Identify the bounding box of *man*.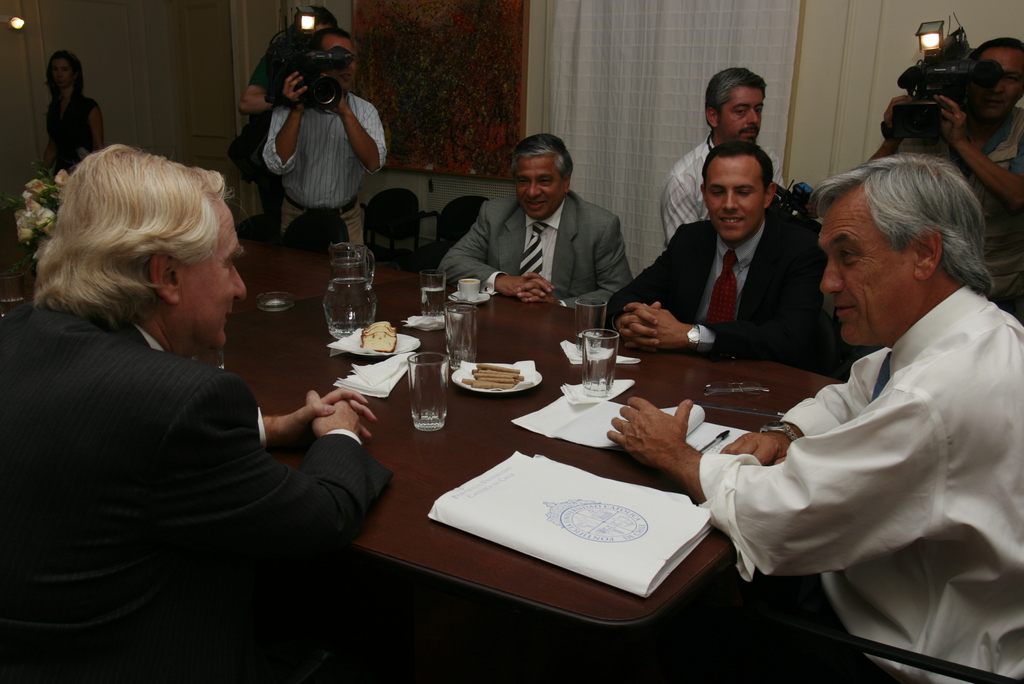
[x1=609, y1=143, x2=829, y2=357].
